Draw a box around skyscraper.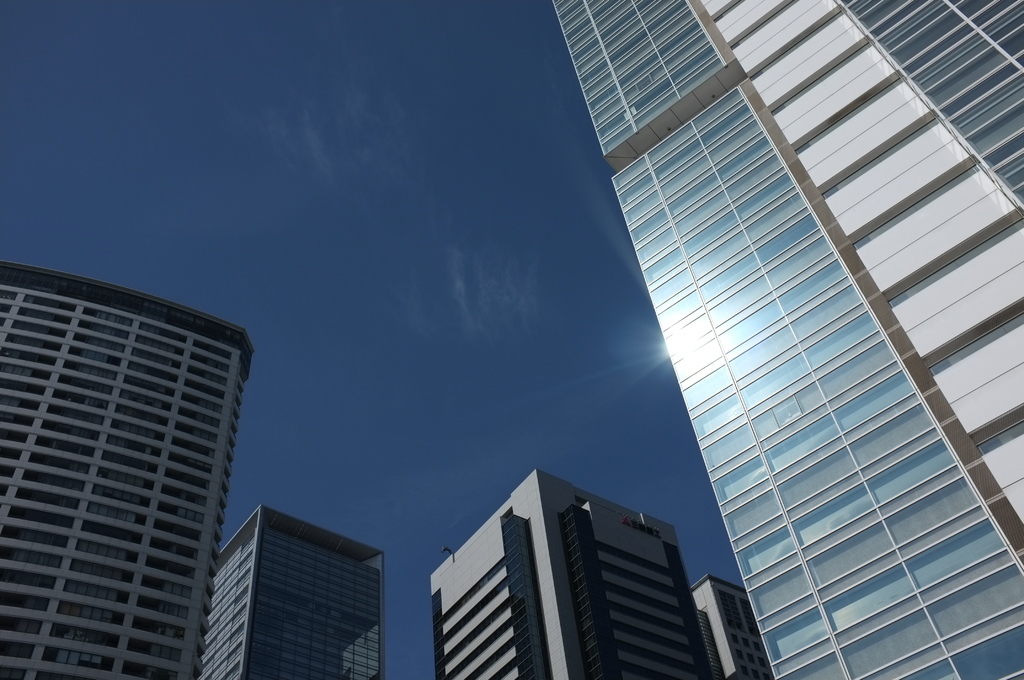
box(552, 0, 1023, 679).
